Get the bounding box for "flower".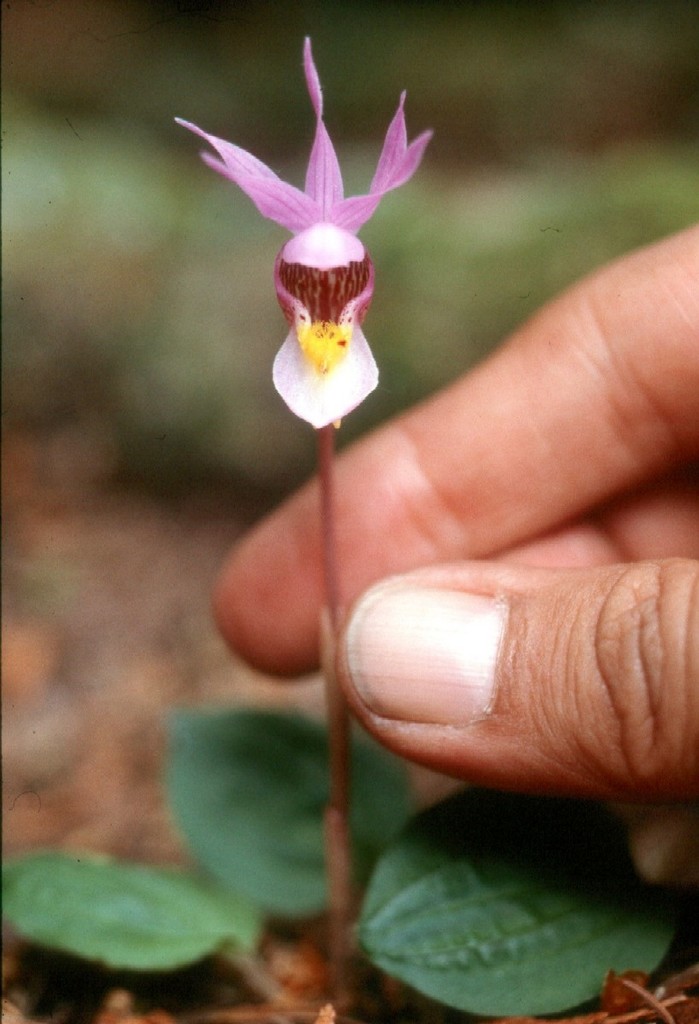
<bbox>201, 45, 434, 419</bbox>.
